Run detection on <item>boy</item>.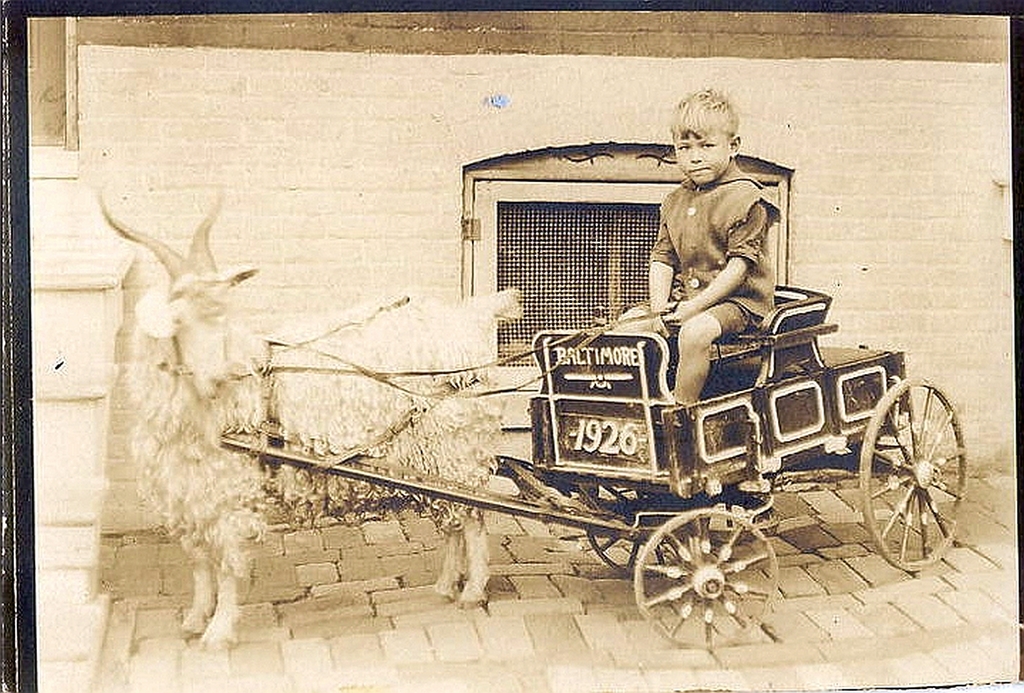
Result: {"x1": 613, "y1": 88, "x2": 784, "y2": 404}.
